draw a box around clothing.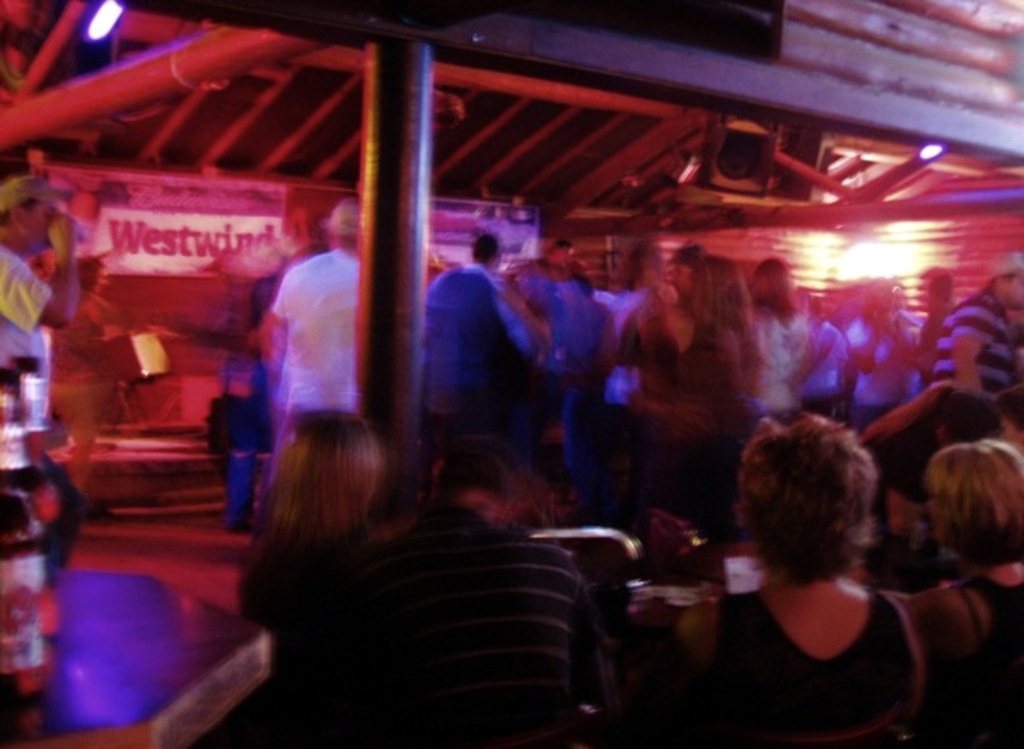
{"left": 939, "top": 290, "right": 1015, "bottom": 445}.
